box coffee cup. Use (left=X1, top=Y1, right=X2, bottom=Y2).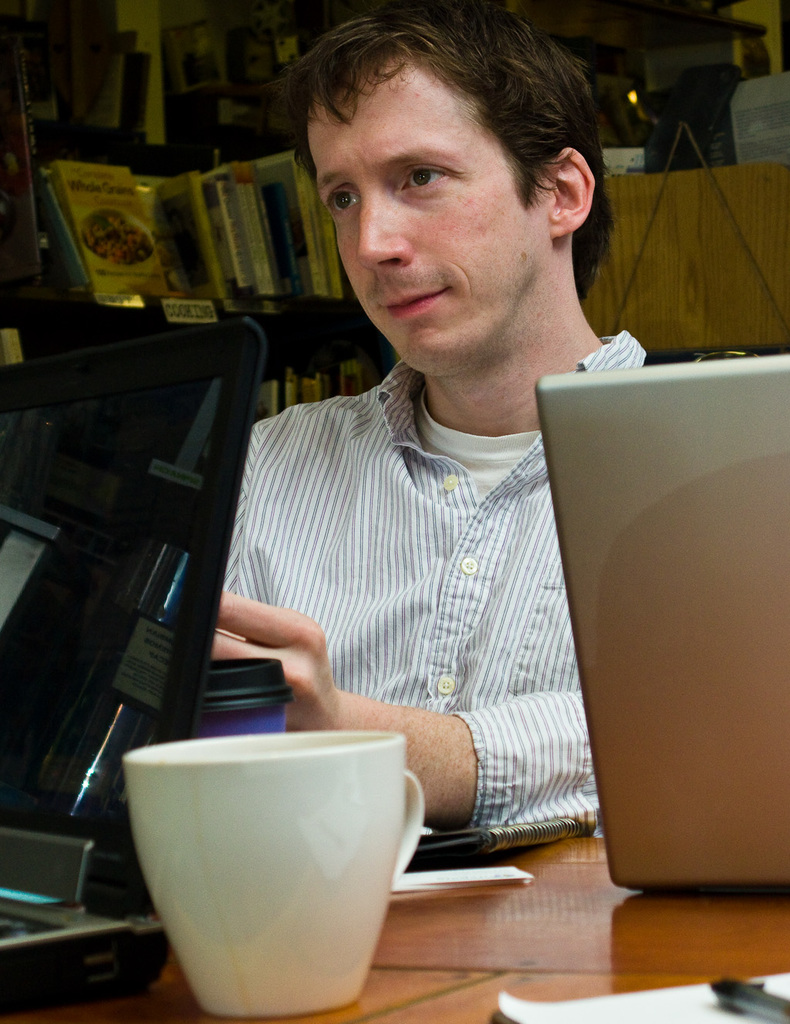
(left=115, top=729, right=433, bottom=1018).
